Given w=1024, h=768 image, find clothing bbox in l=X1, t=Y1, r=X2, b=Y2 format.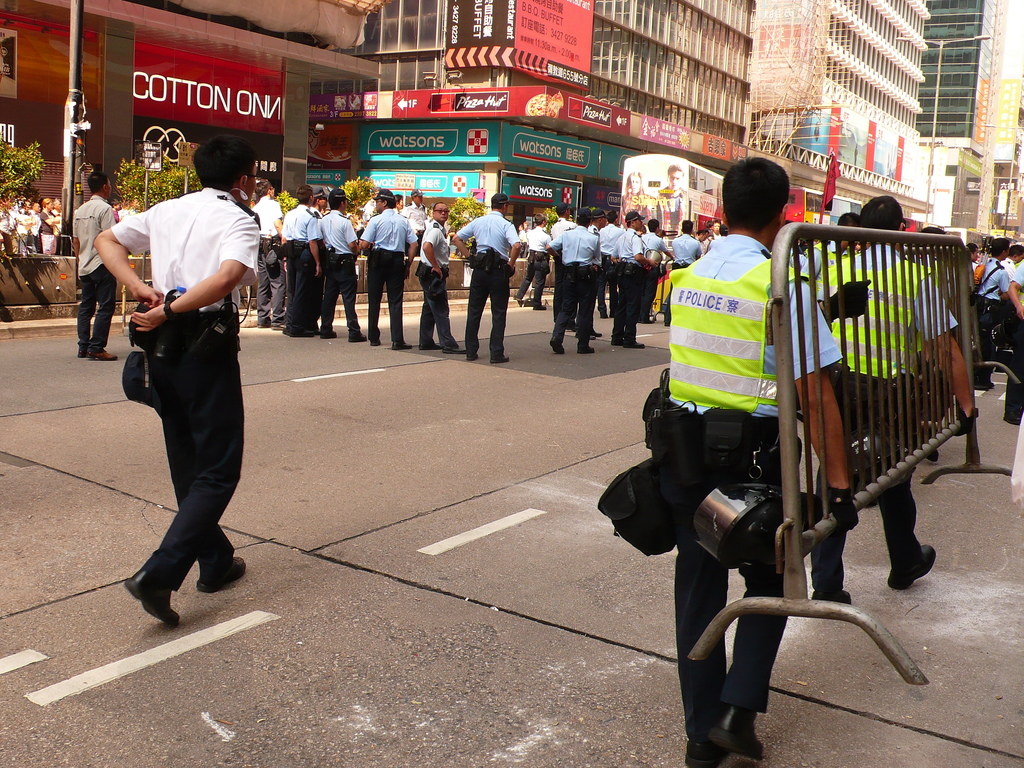
l=396, t=204, r=428, b=258.
